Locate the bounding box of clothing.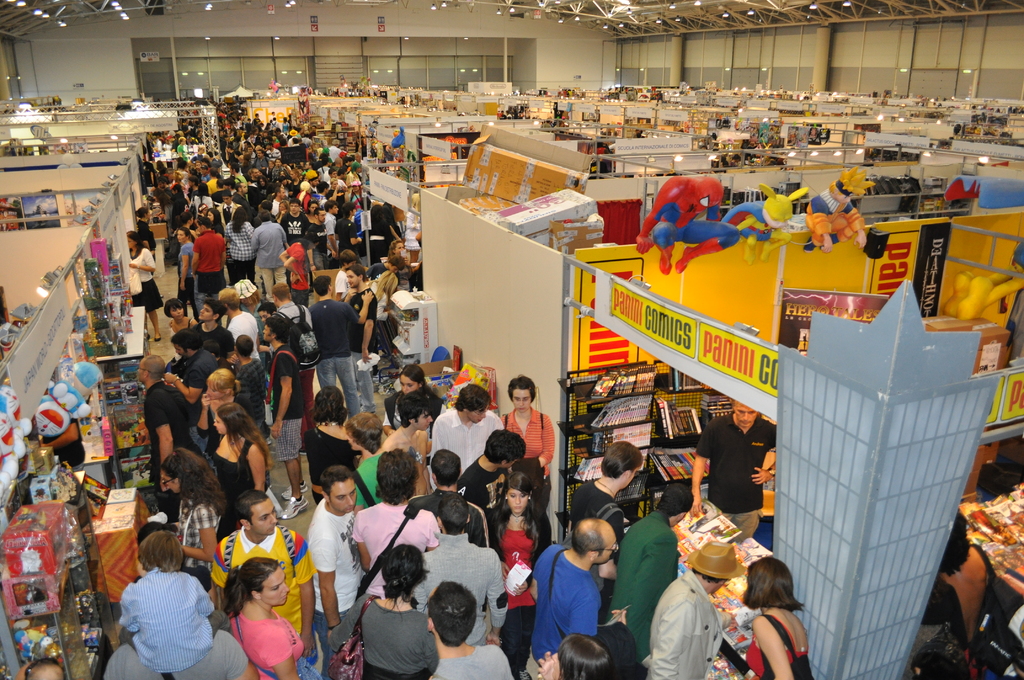
Bounding box: box=[714, 405, 785, 514].
